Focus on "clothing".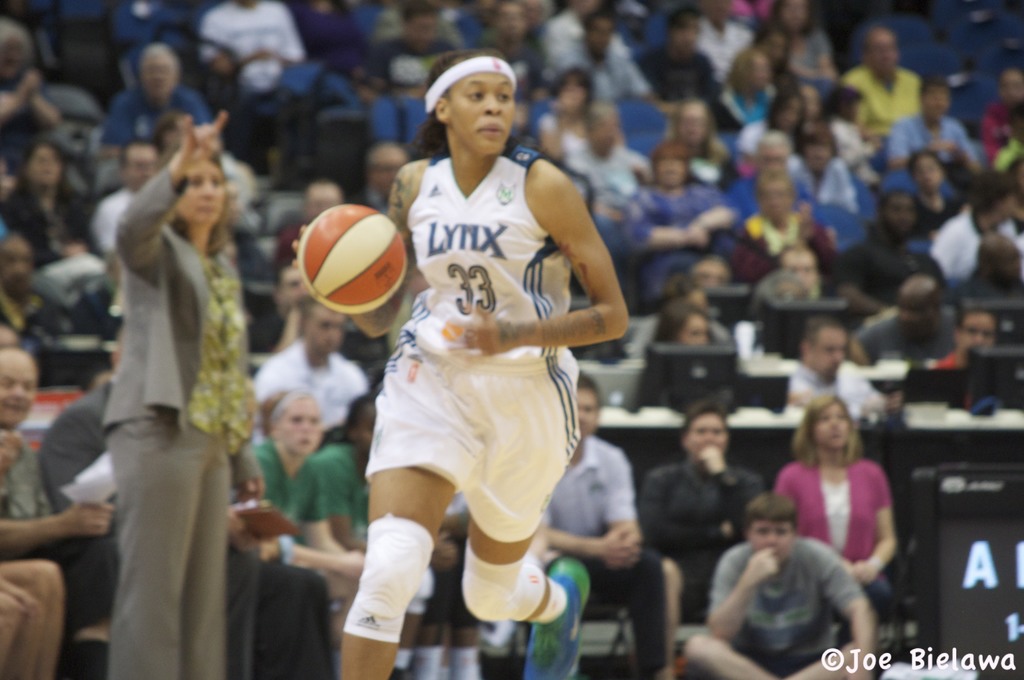
Focused at [x1=95, y1=164, x2=266, y2=679].
